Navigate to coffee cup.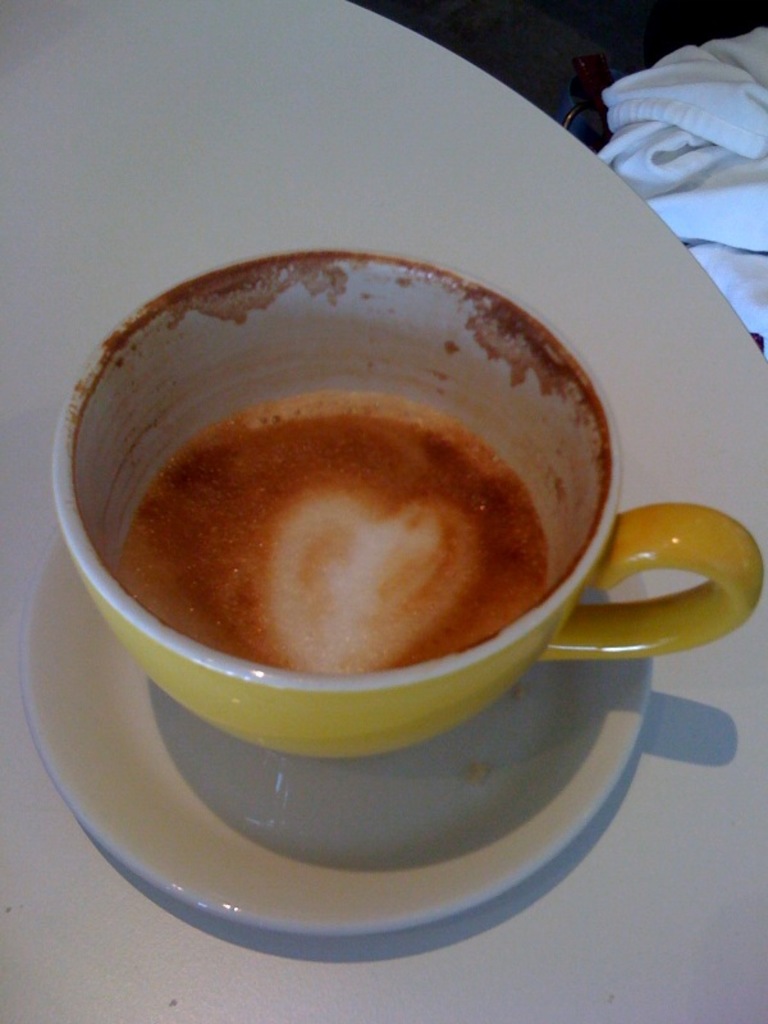
Navigation target: [50,246,767,765].
